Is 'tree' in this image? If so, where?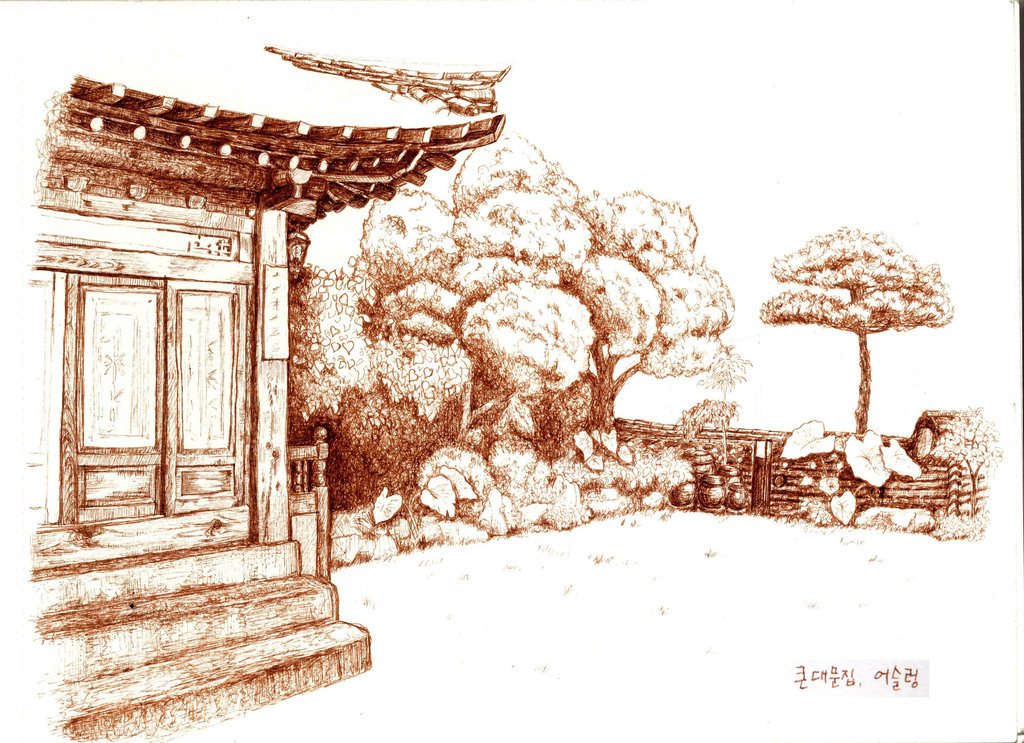
Yes, at bbox(756, 226, 951, 427).
